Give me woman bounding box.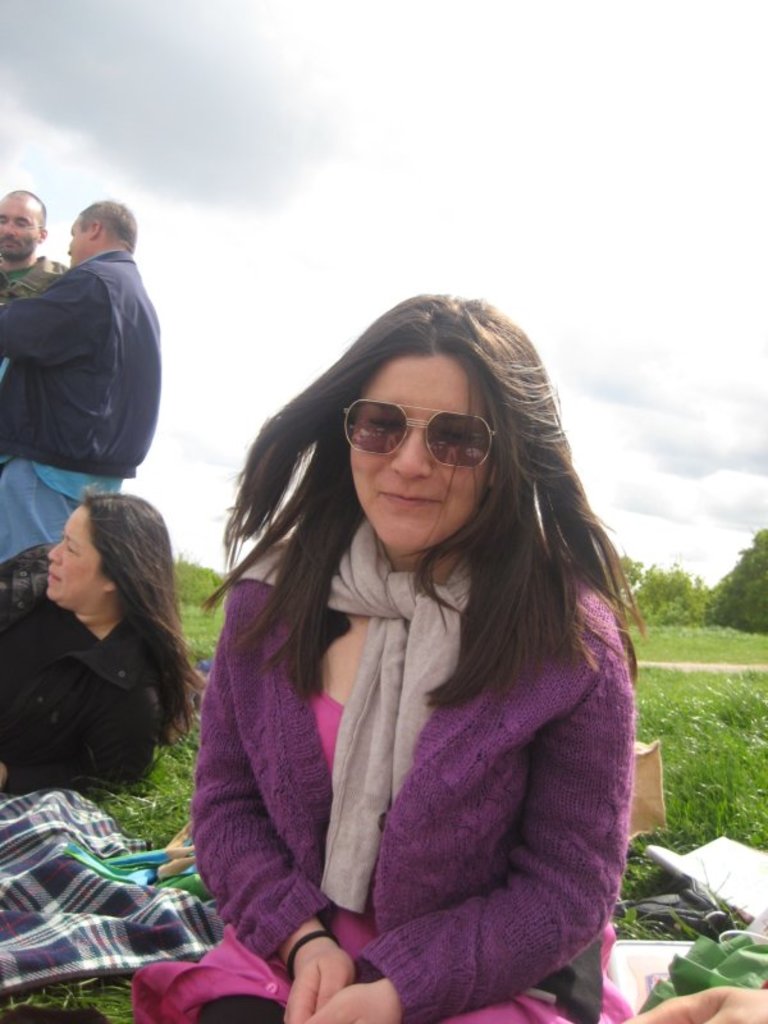
pyautogui.locateOnScreen(0, 483, 201, 801).
